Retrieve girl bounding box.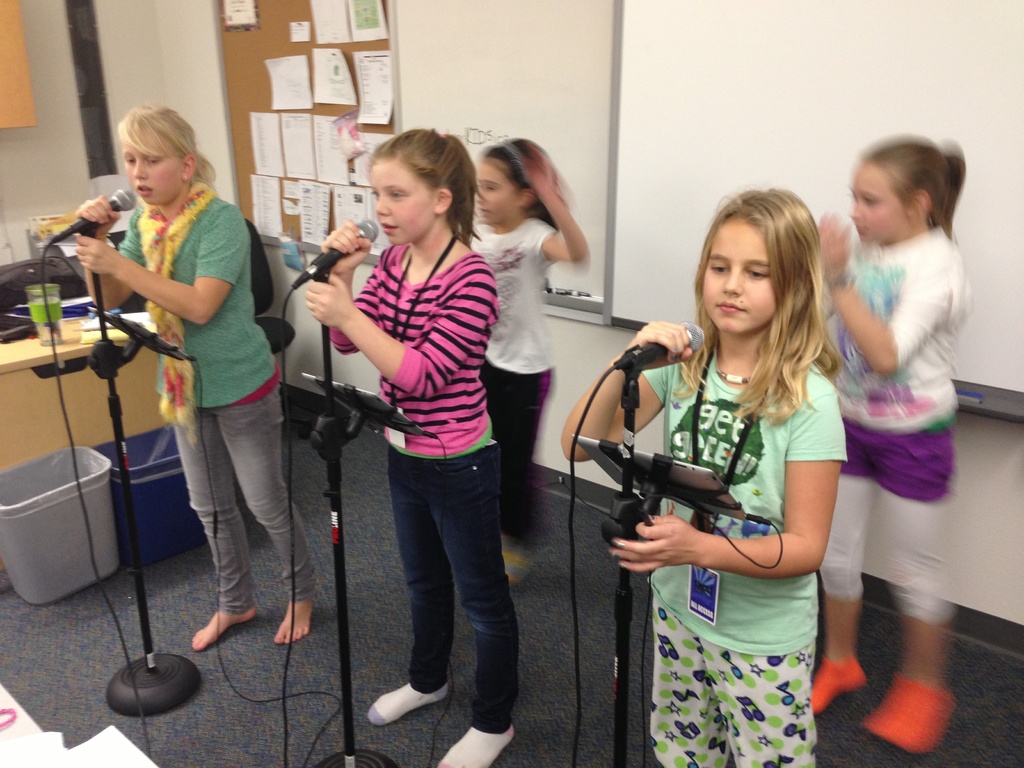
Bounding box: bbox=(562, 188, 851, 767).
